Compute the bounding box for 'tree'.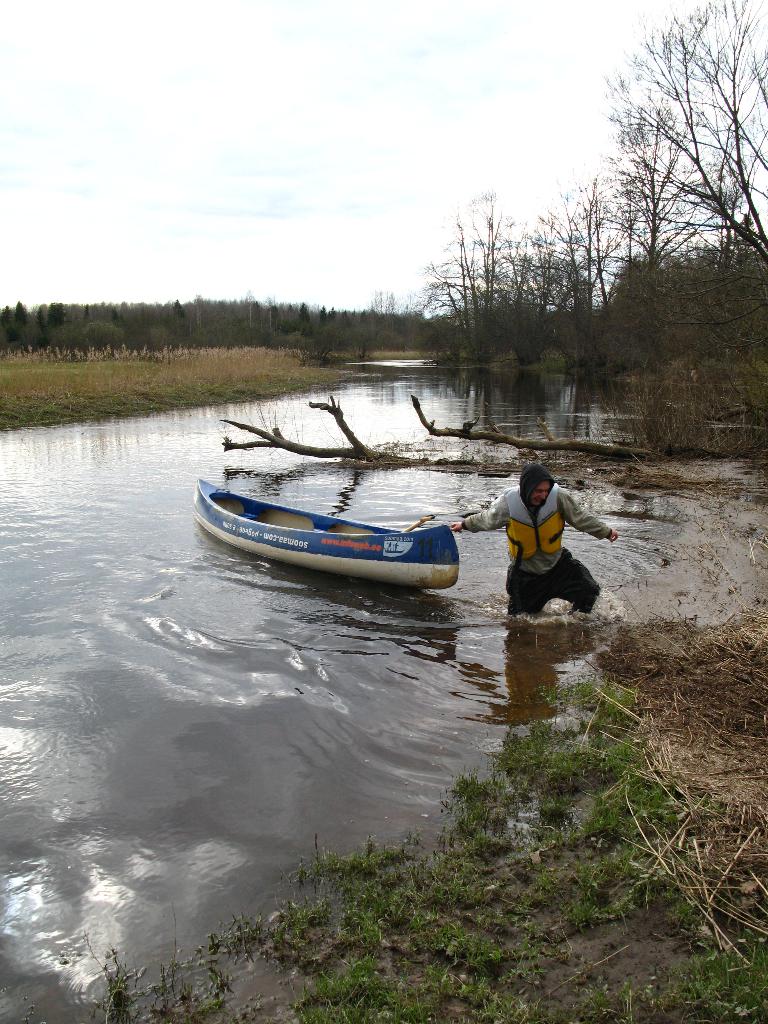
left=495, top=240, right=571, bottom=368.
